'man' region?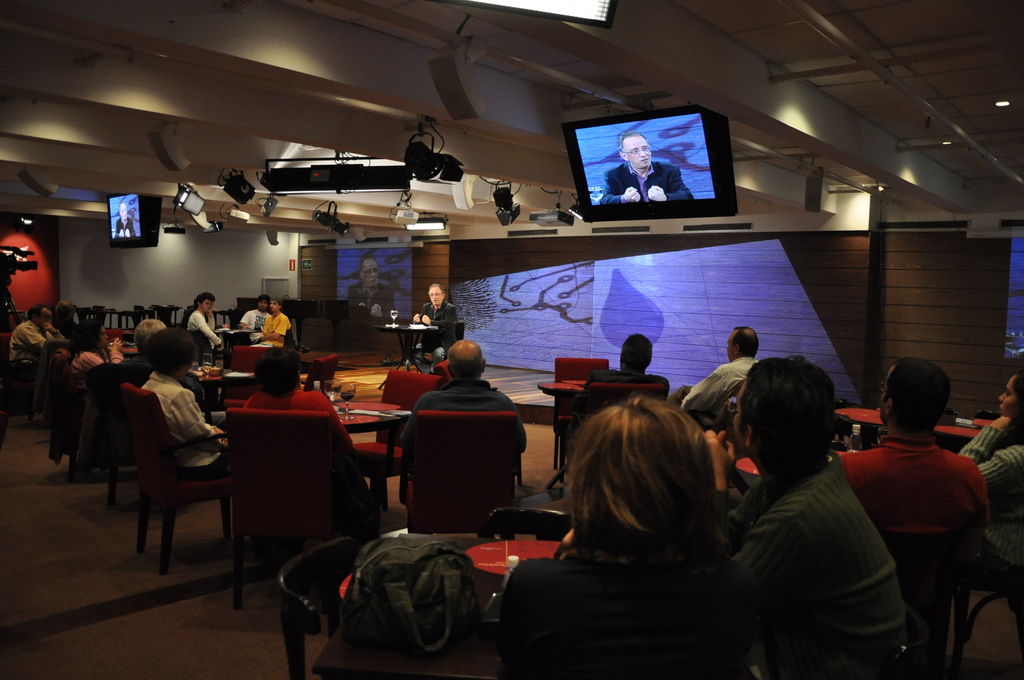
select_region(126, 312, 159, 370)
